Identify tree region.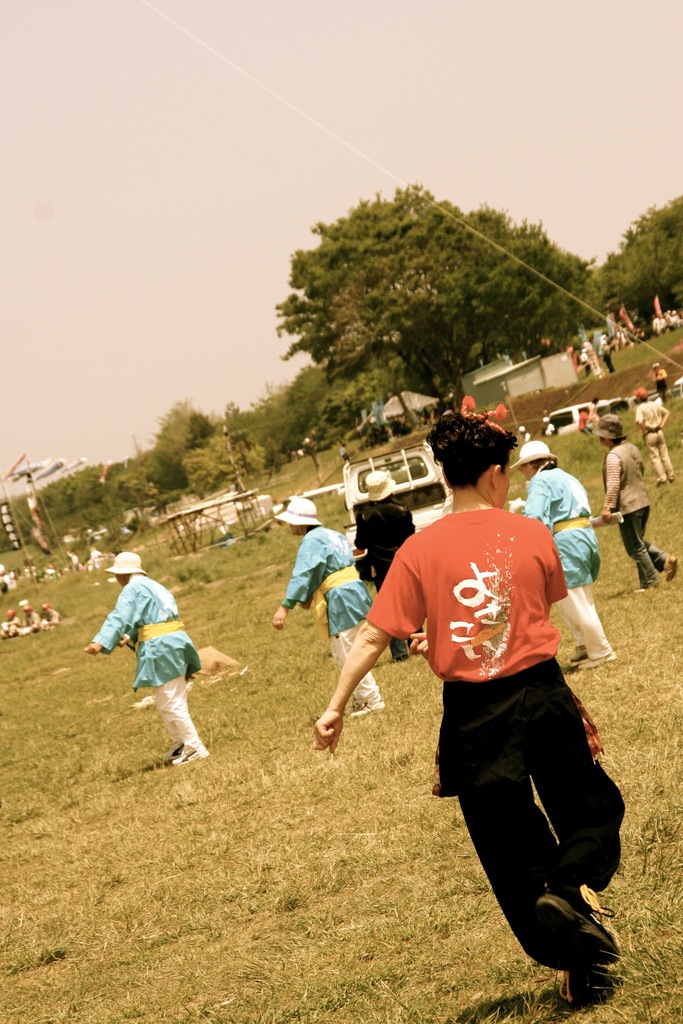
Region: BBox(600, 188, 682, 323).
